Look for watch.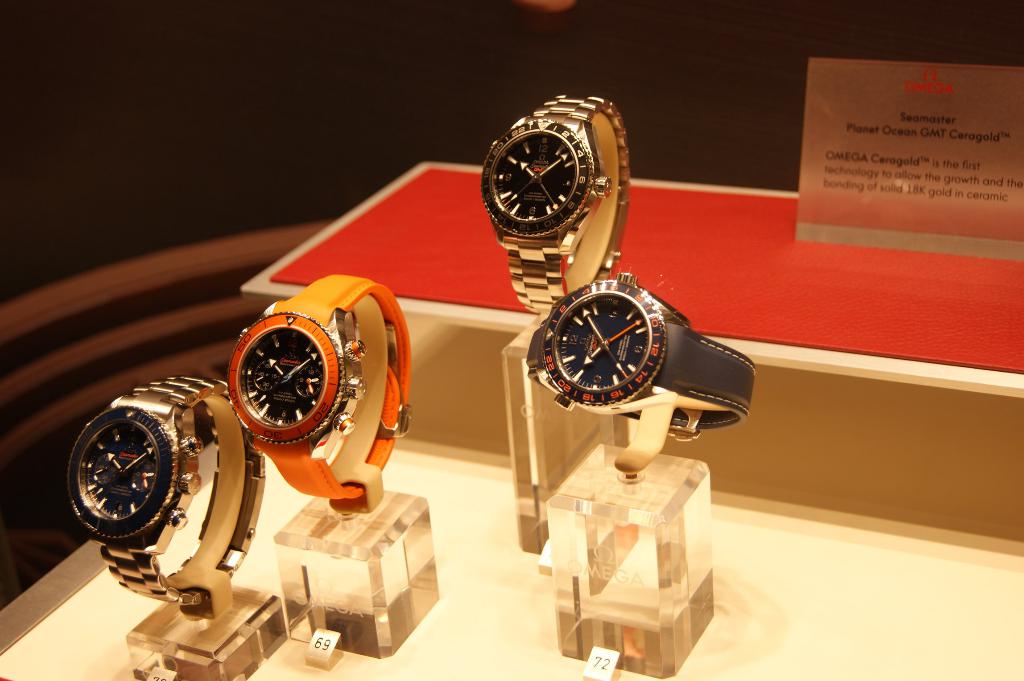
Found: BBox(68, 378, 266, 613).
